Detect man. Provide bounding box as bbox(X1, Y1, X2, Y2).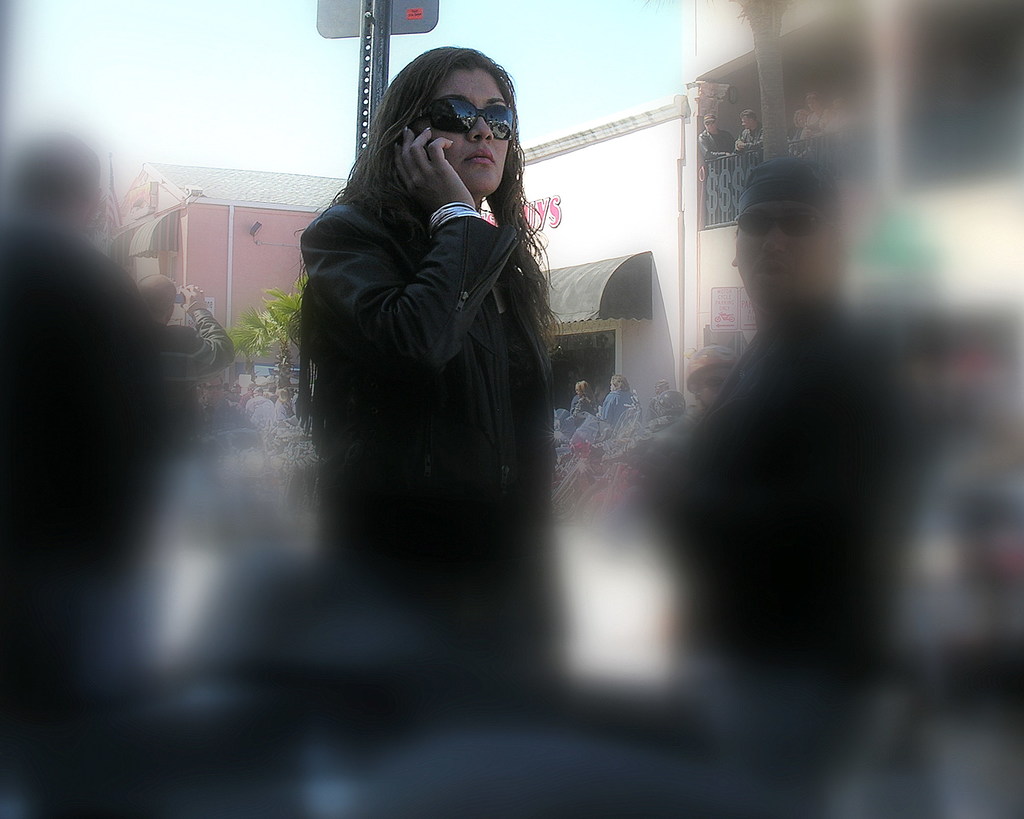
bbox(0, 120, 165, 581).
